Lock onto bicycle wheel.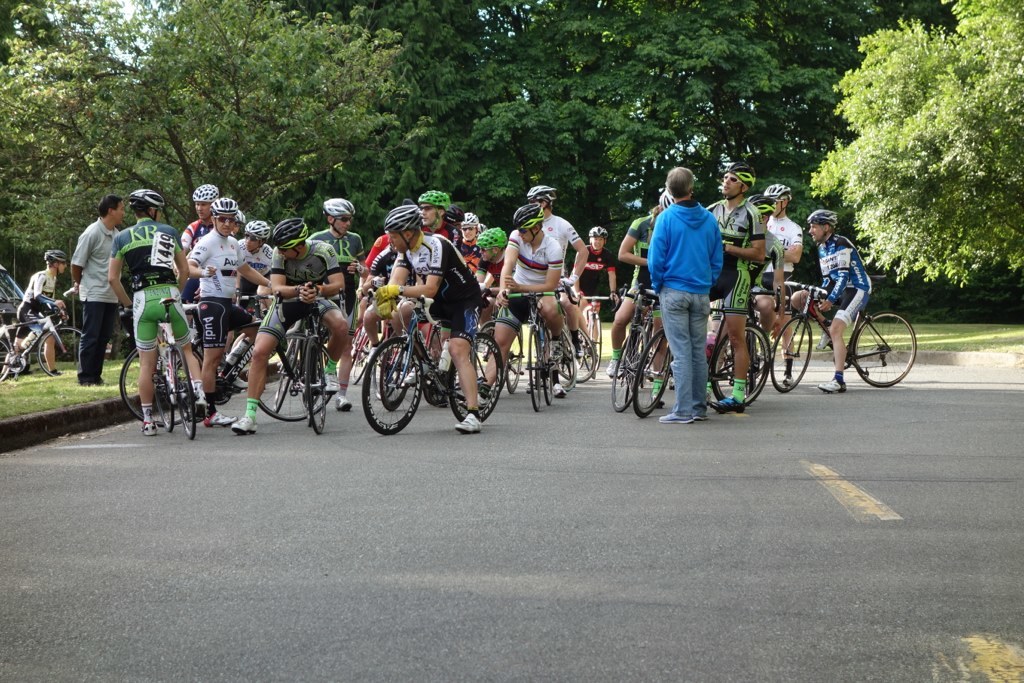
Locked: <box>630,328,671,416</box>.
